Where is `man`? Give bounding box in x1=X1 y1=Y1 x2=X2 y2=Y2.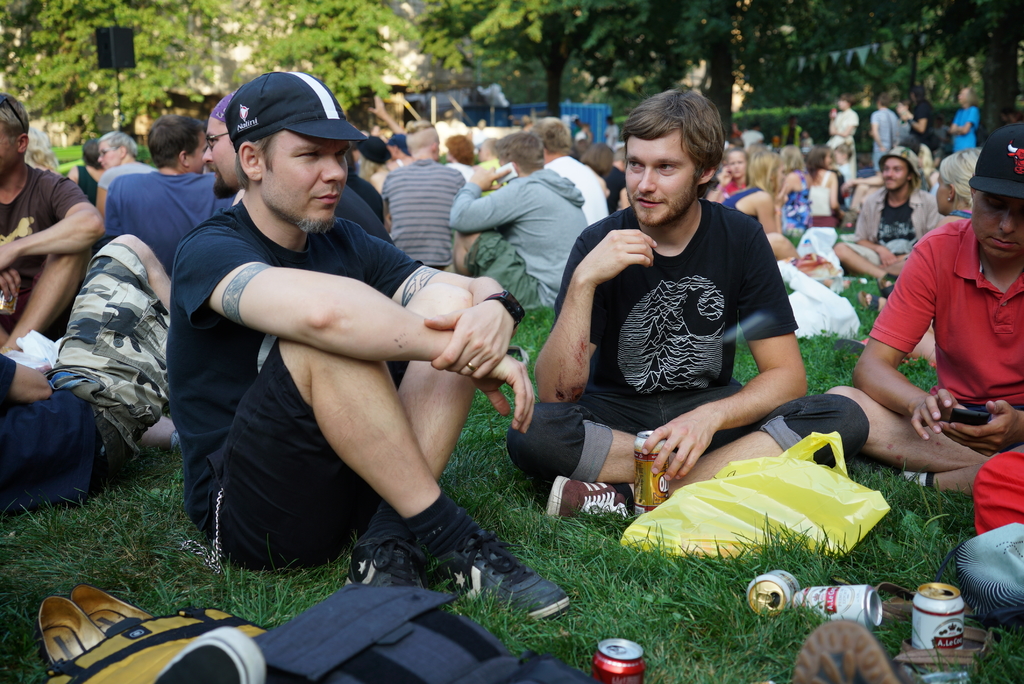
x1=444 y1=131 x2=477 y2=184.
